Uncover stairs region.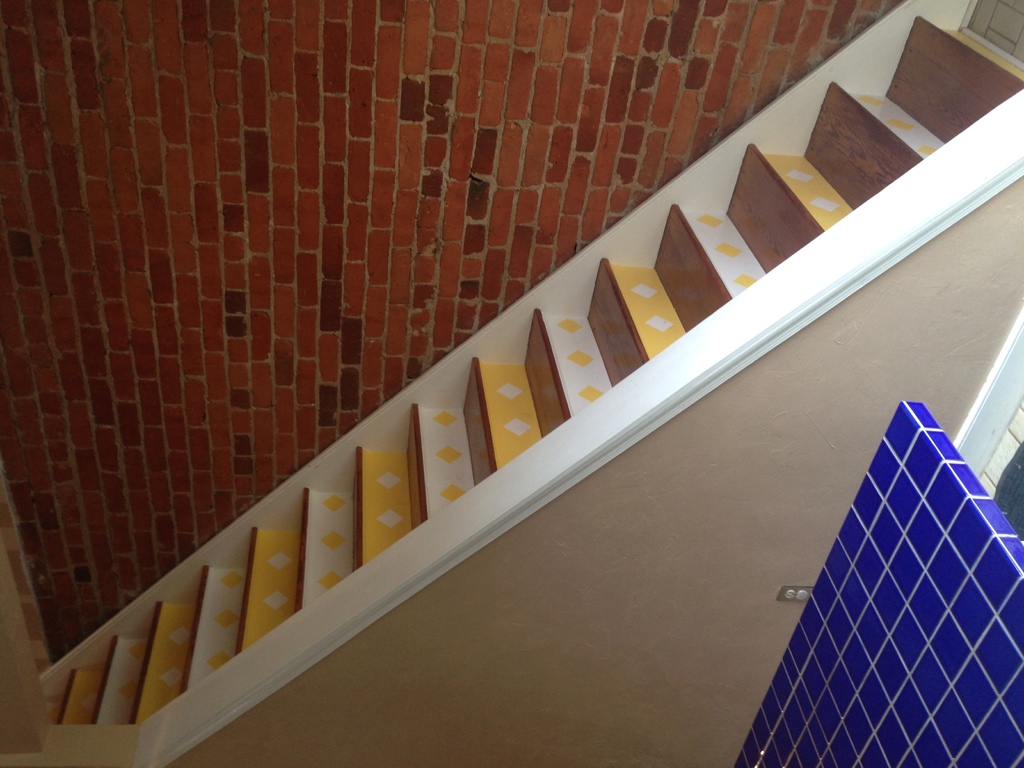
Uncovered: l=36, t=0, r=1023, b=732.
